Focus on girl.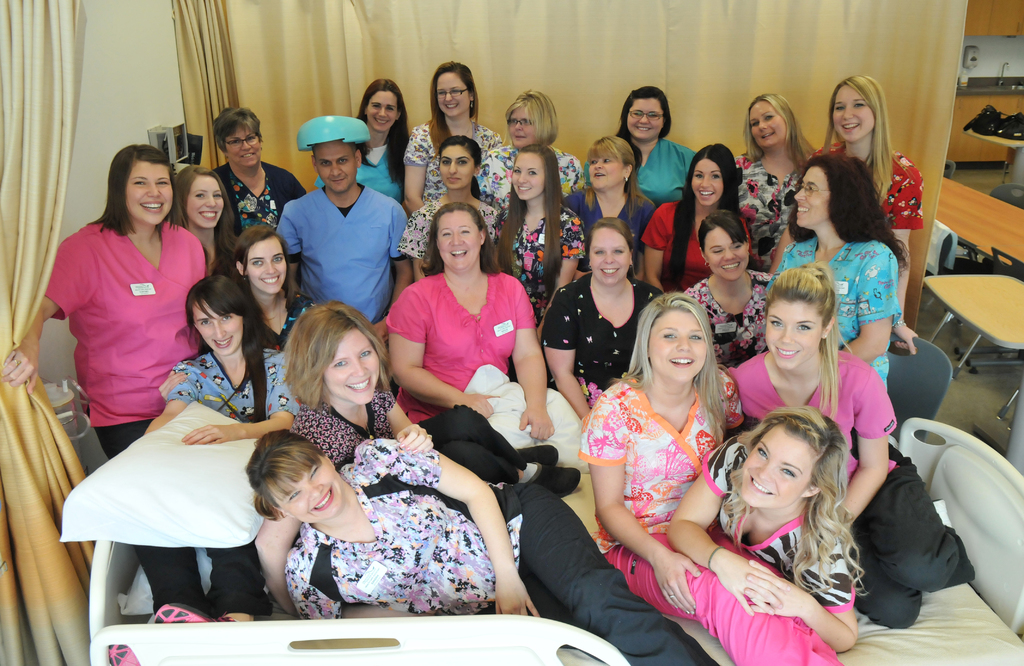
Focused at crop(124, 273, 301, 626).
